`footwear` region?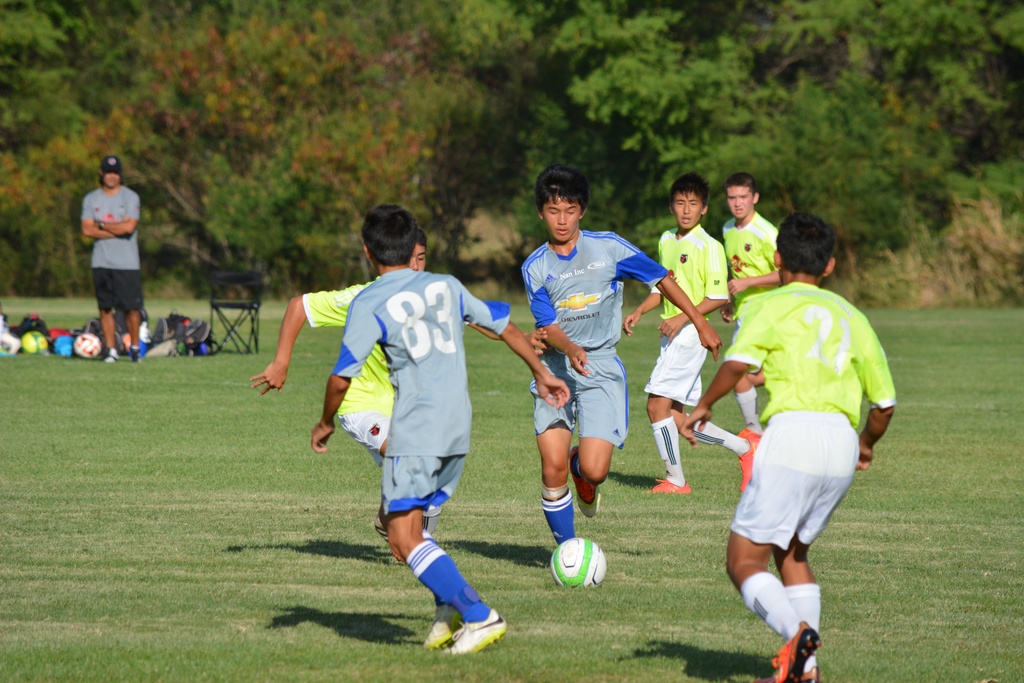
648:477:695:494
